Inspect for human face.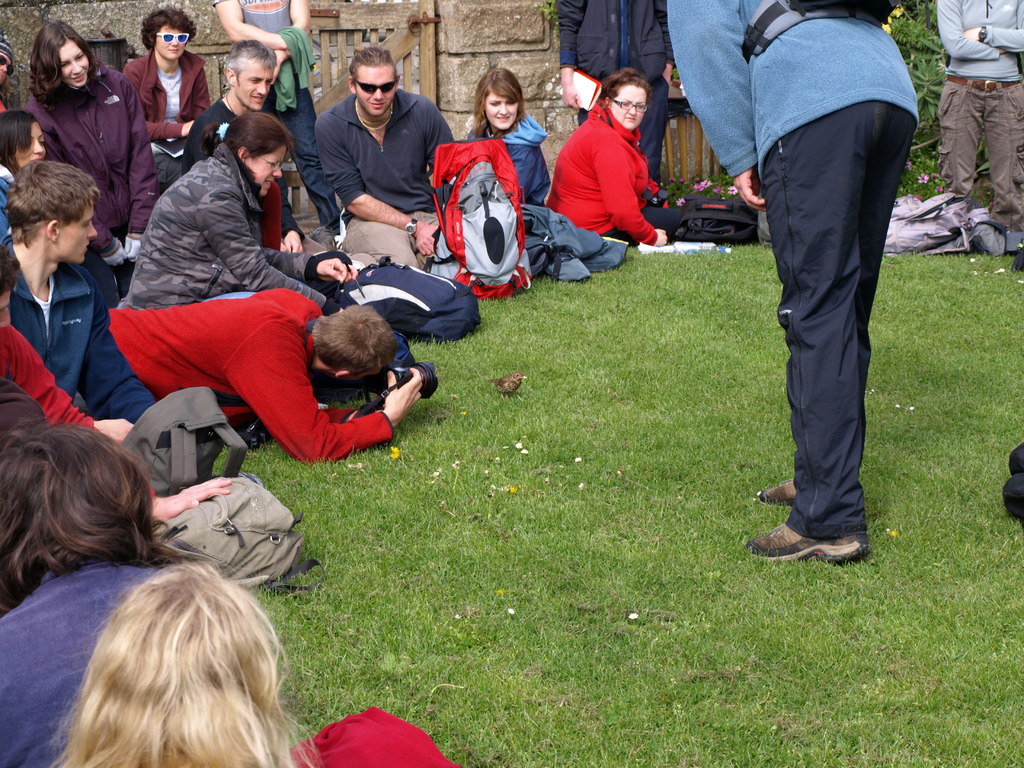
Inspection: bbox=(152, 24, 187, 60).
